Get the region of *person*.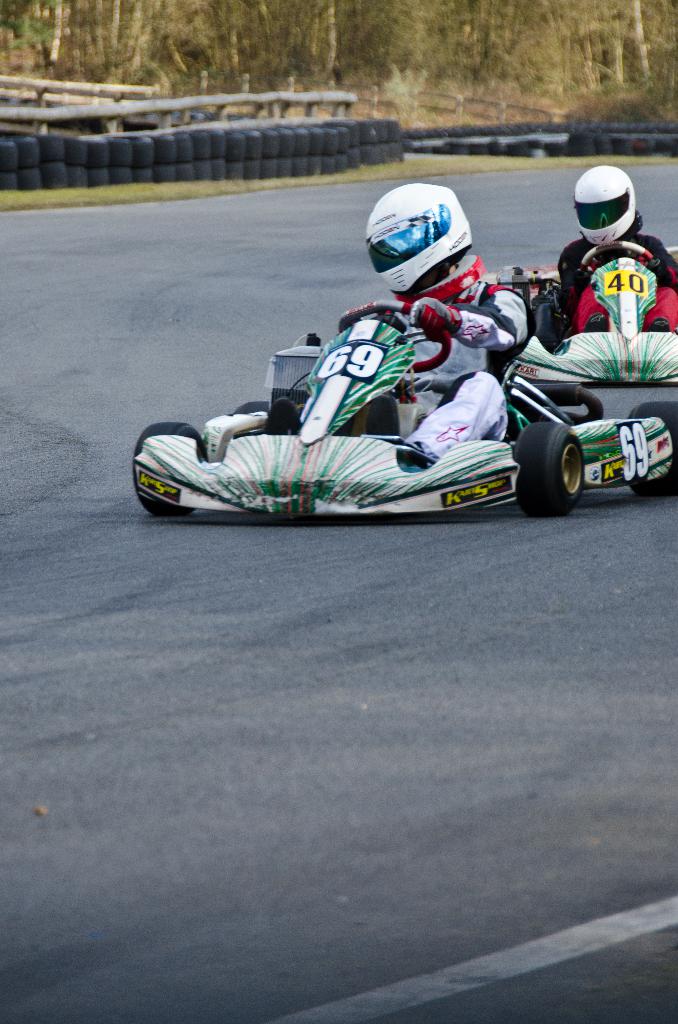
region(226, 185, 539, 460).
